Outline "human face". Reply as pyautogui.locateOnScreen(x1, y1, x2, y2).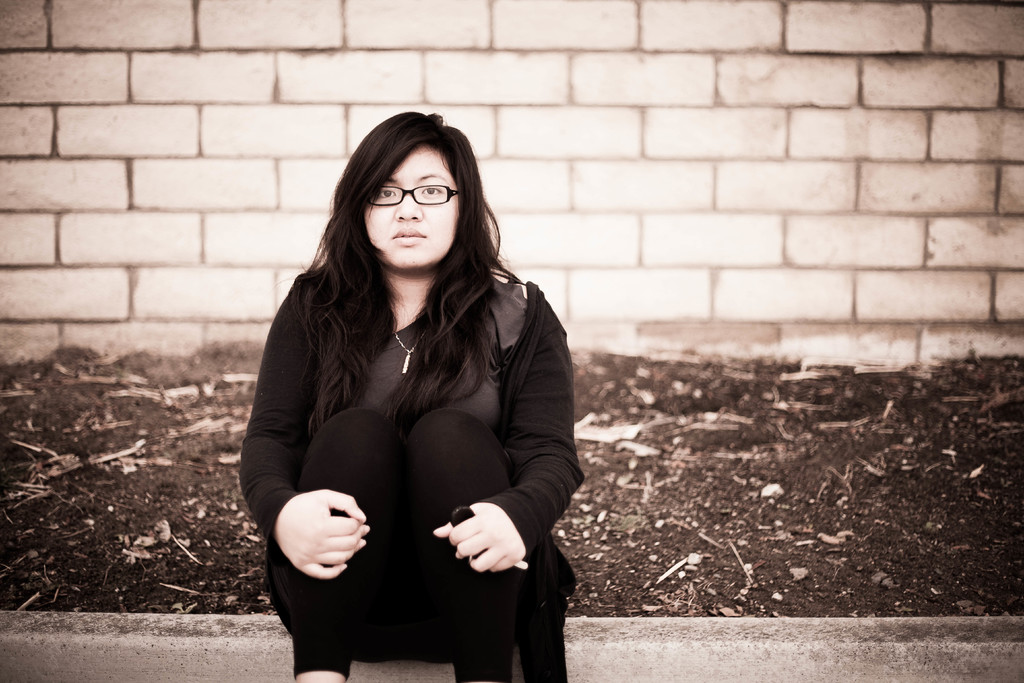
pyautogui.locateOnScreen(365, 145, 458, 269).
